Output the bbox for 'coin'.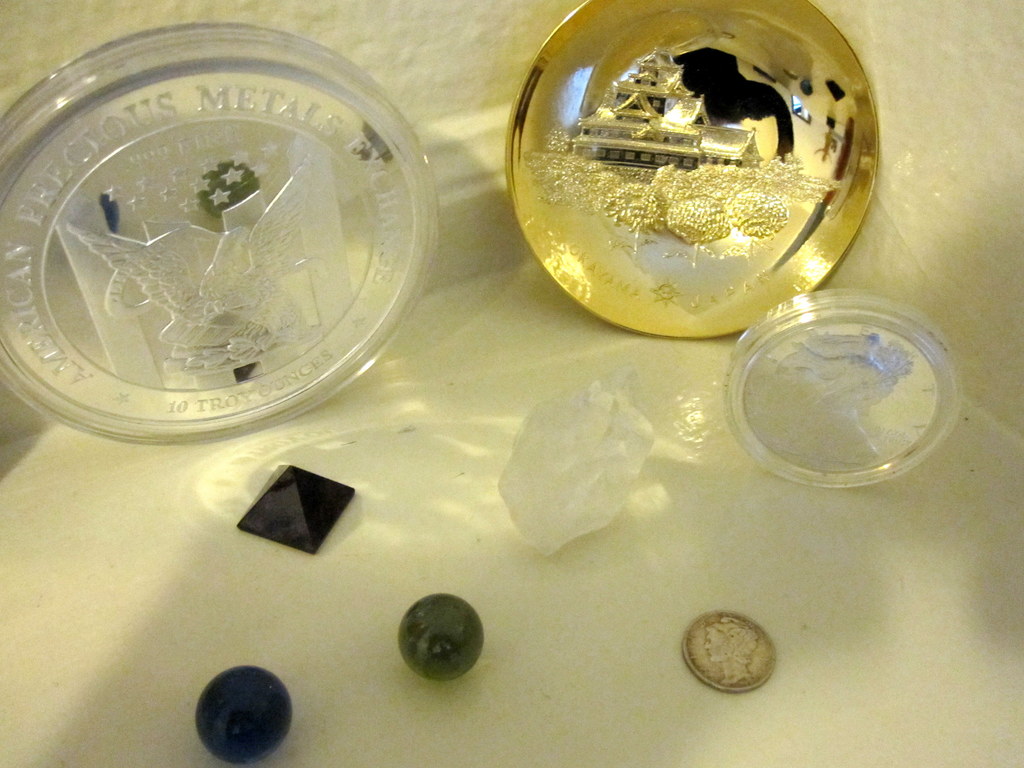
crop(682, 609, 777, 692).
